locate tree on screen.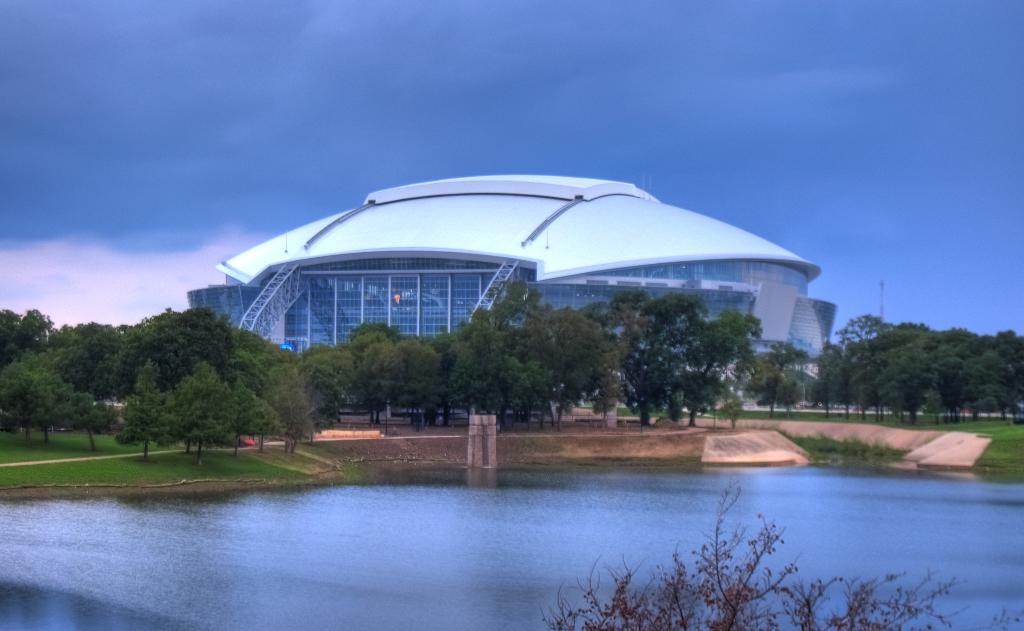
On screen at x1=35 y1=313 x2=138 y2=408.
